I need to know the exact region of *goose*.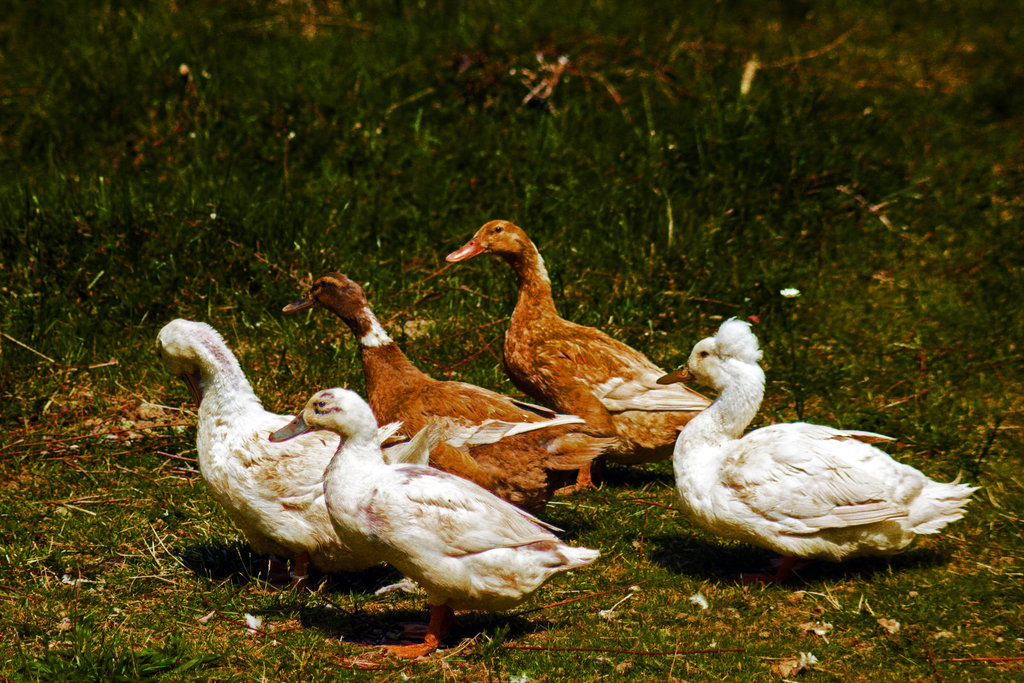
Region: x1=273, y1=269, x2=628, y2=510.
